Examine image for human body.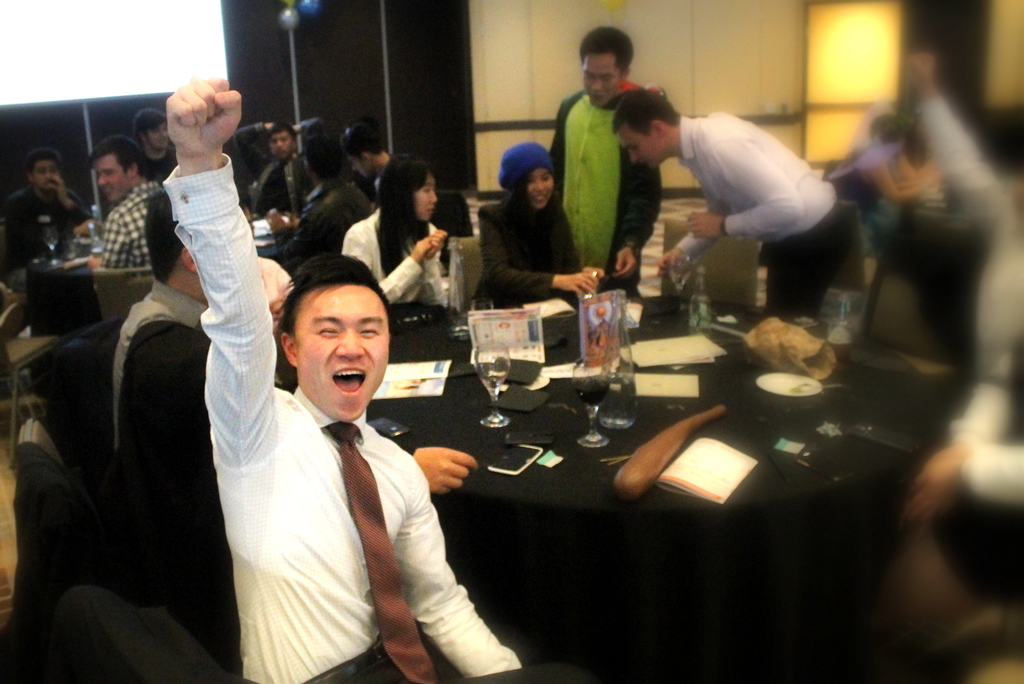
Examination result: bbox=(0, 149, 84, 287).
